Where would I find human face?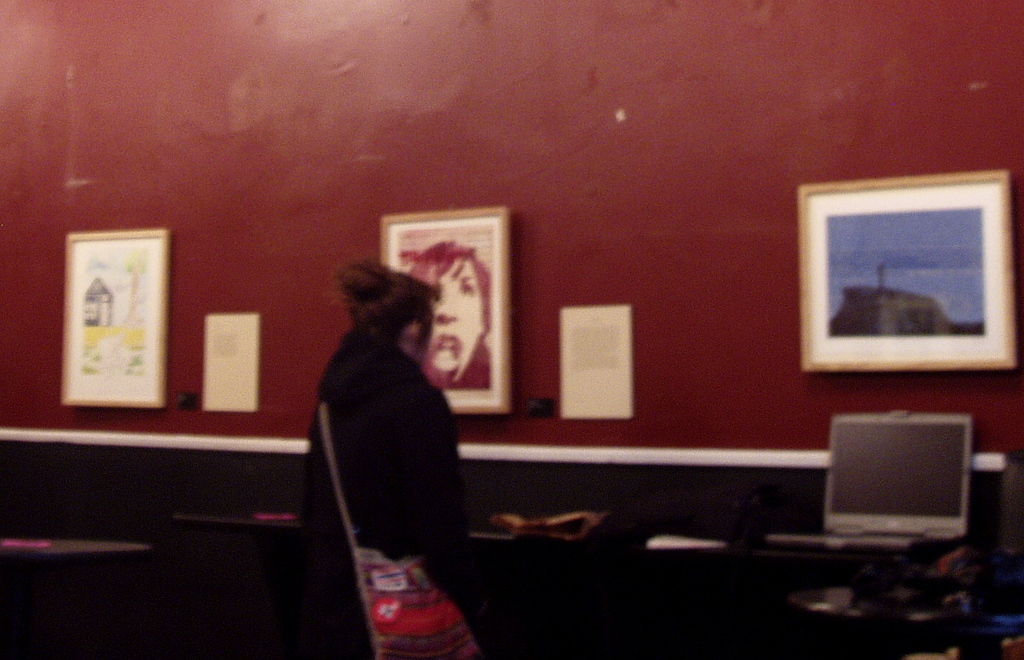
At Rect(414, 252, 494, 378).
